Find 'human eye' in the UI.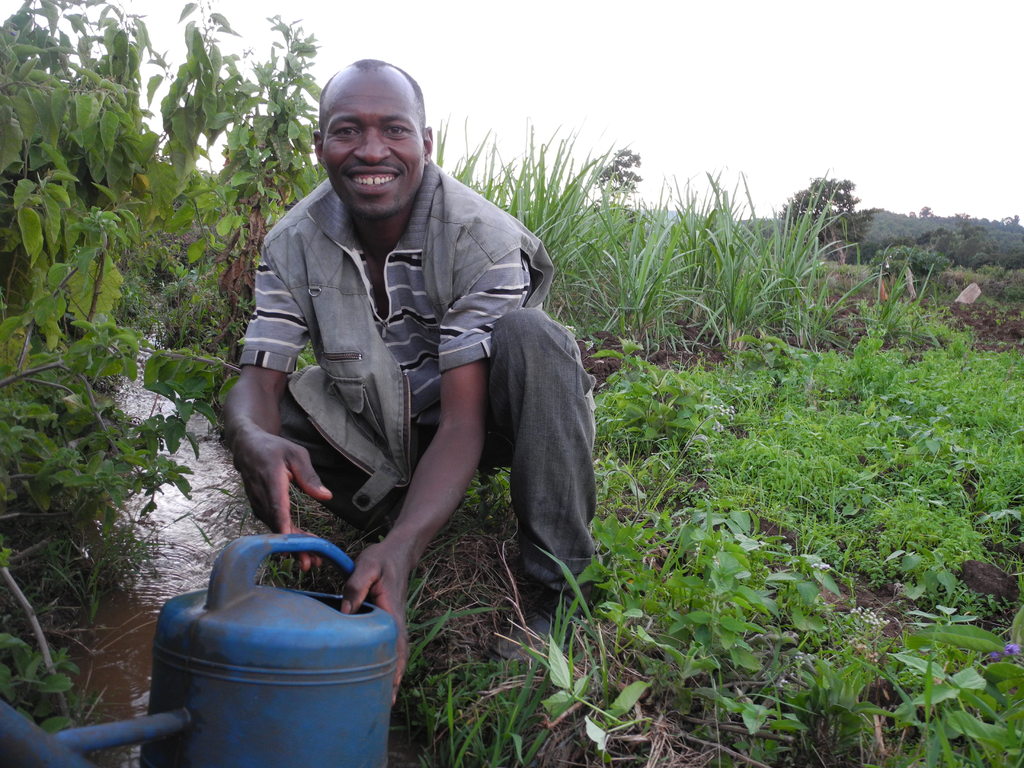
UI element at BBox(385, 120, 410, 138).
